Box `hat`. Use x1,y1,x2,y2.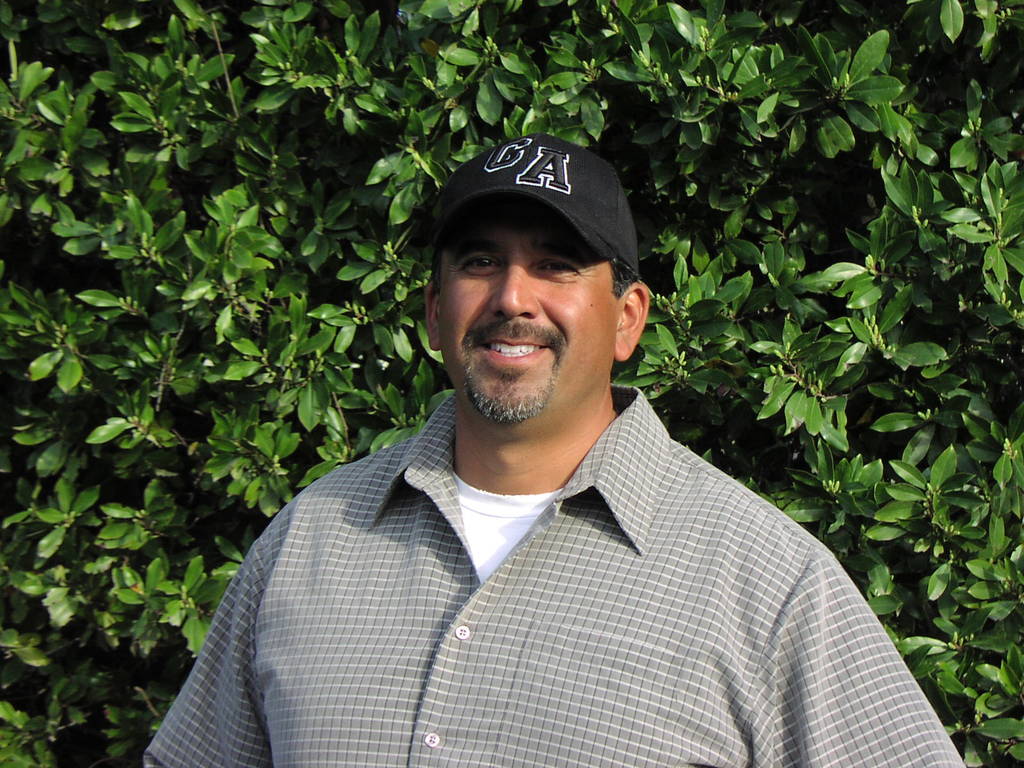
431,131,641,279.
